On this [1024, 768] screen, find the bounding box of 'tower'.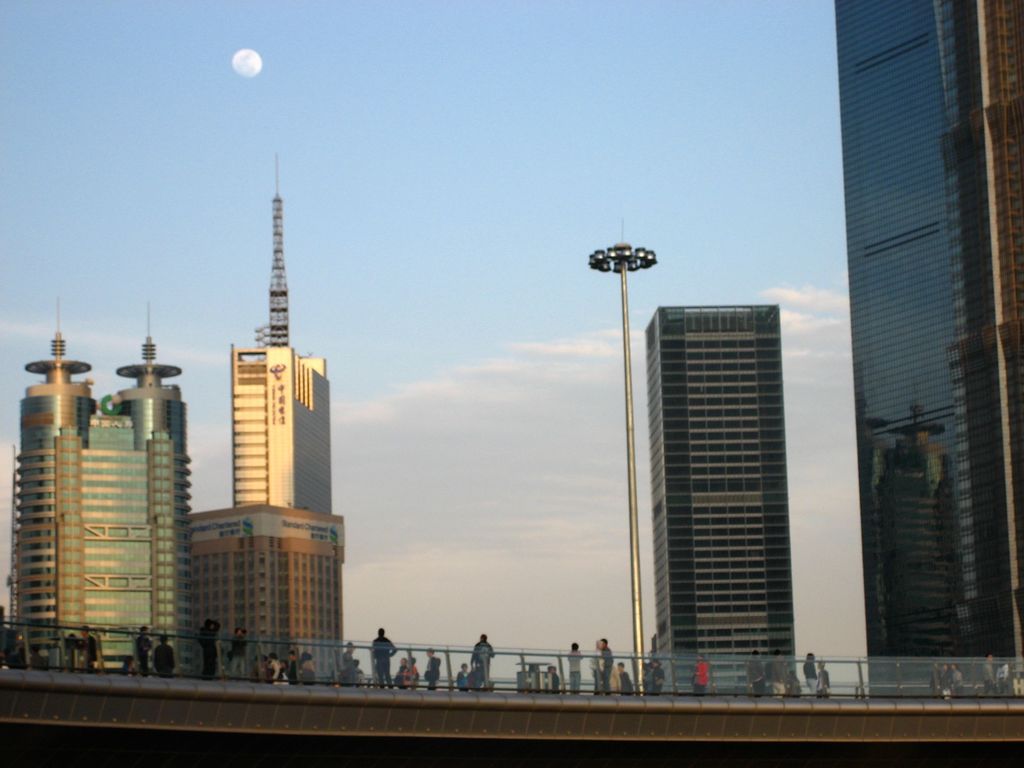
Bounding box: 828 0 1023 699.
